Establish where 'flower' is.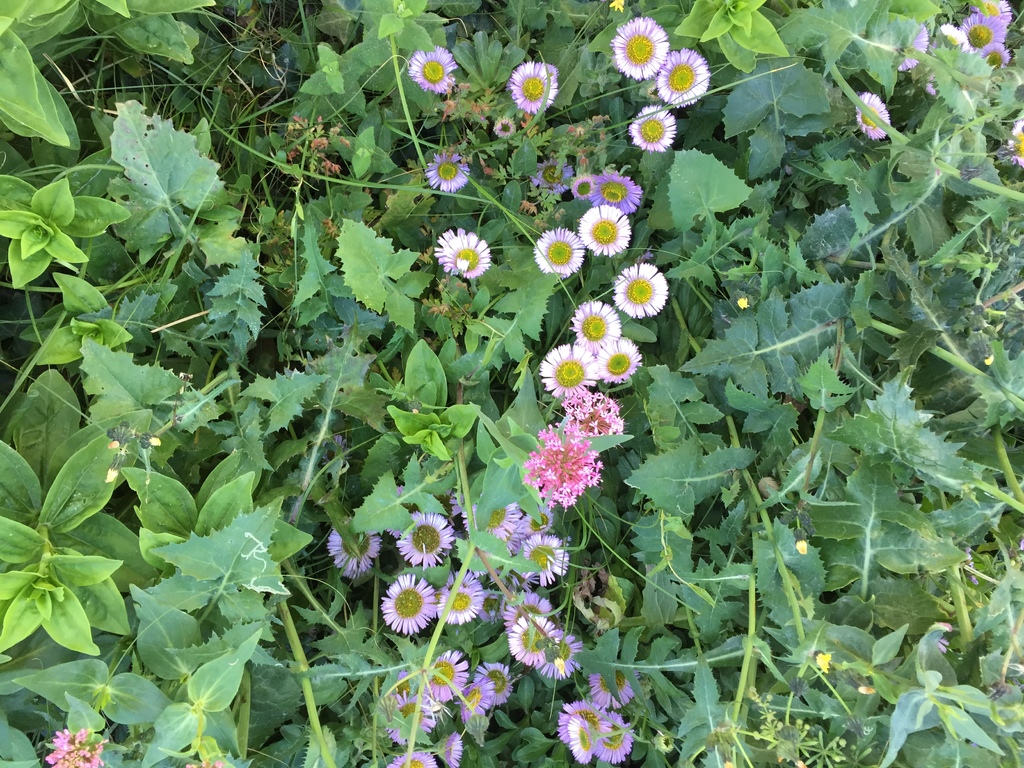
Established at crop(612, 18, 664, 80).
